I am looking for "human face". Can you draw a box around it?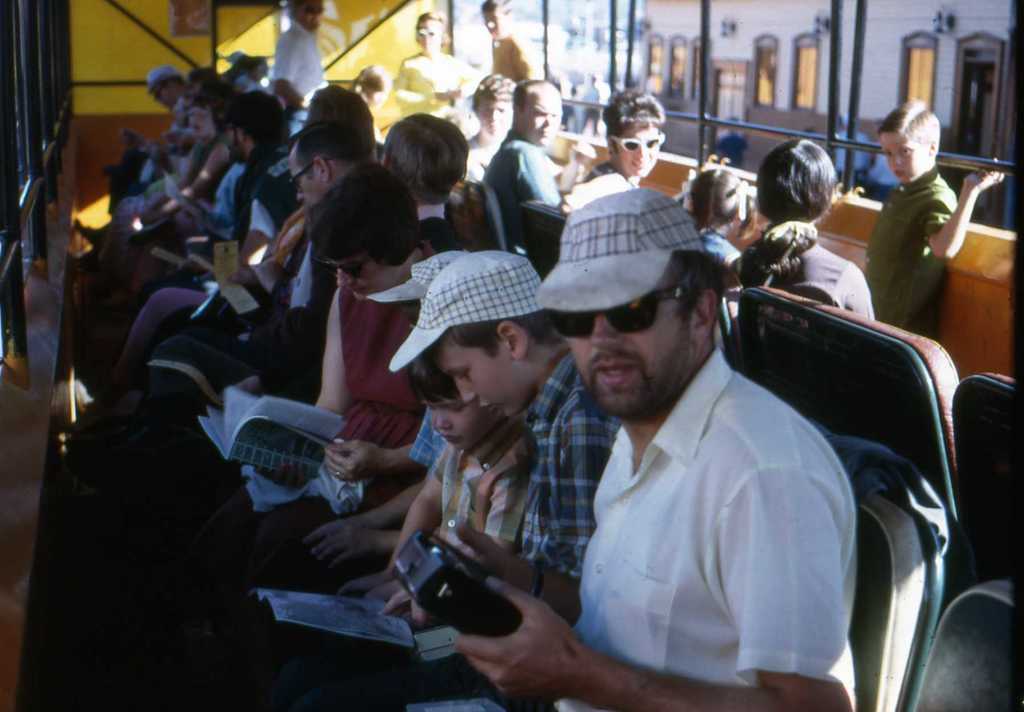
Sure, the bounding box is 559/279/694/421.
